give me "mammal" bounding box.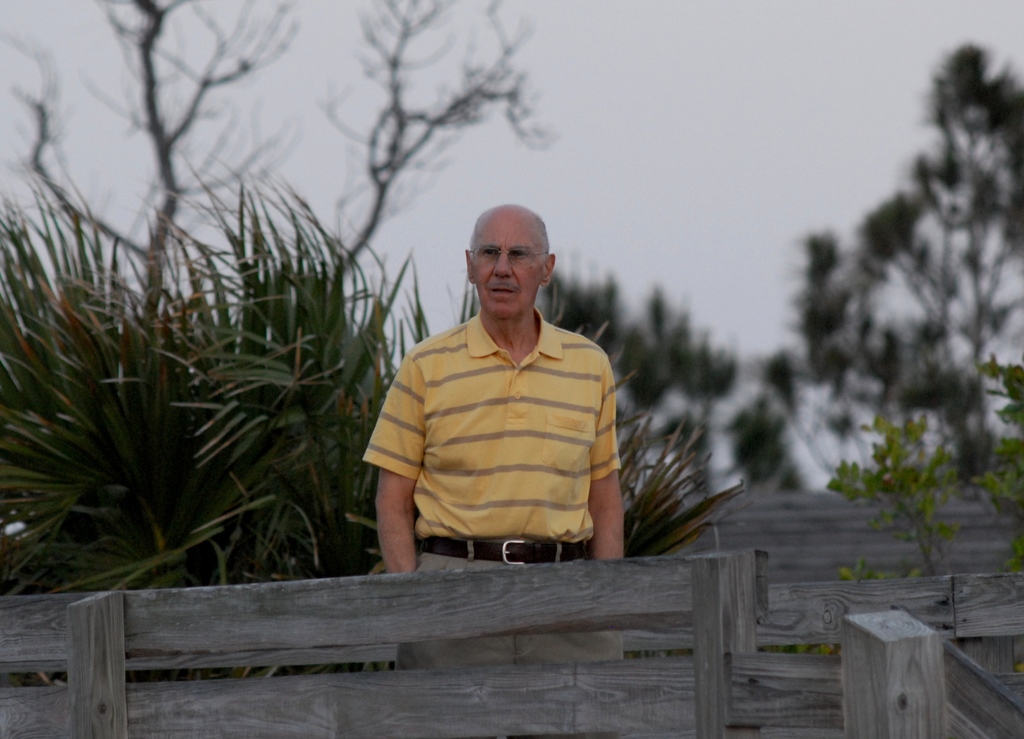
bbox(352, 188, 640, 585).
